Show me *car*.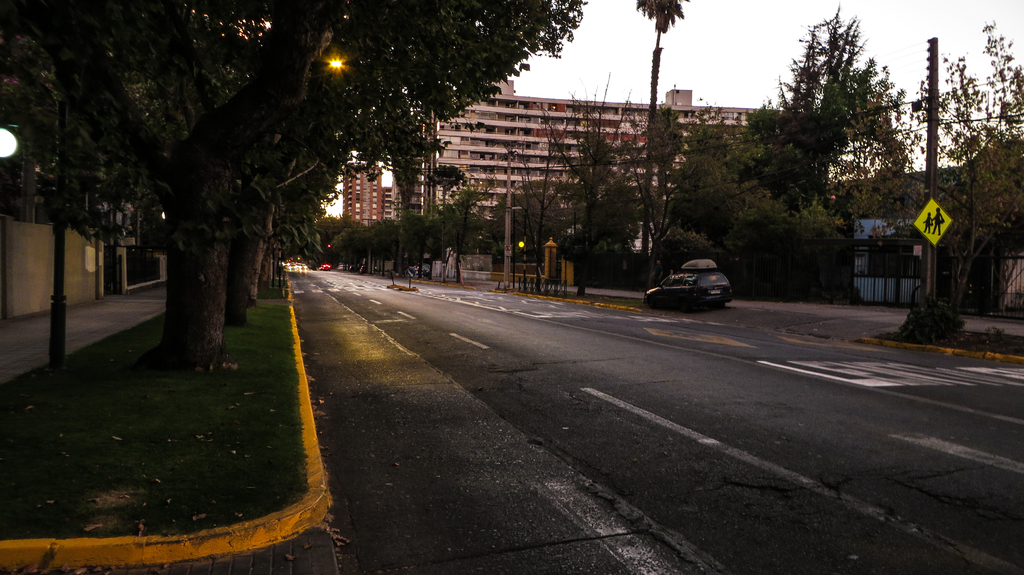
*car* is here: pyautogui.locateOnScreen(645, 260, 728, 310).
